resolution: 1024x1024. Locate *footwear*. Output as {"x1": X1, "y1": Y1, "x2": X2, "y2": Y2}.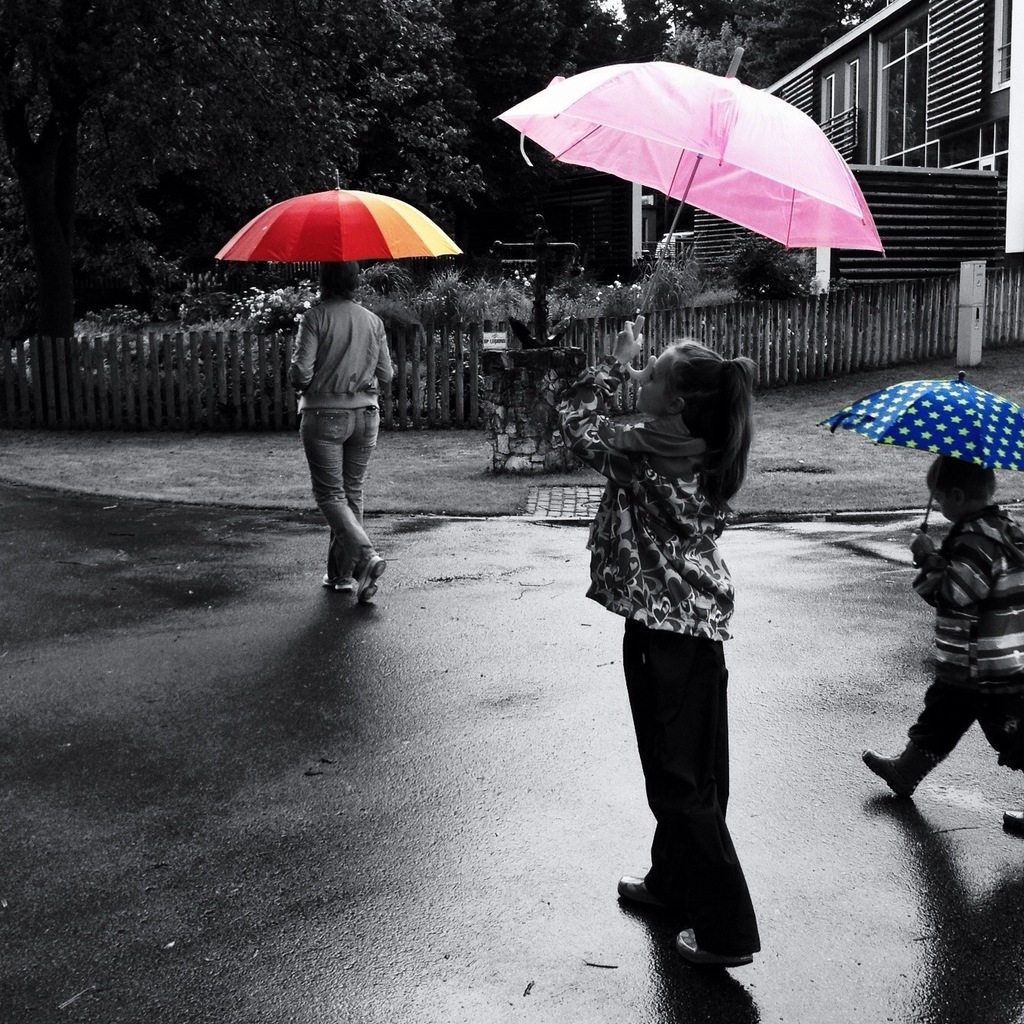
{"x1": 856, "y1": 749, "x2": 938, "y2": 802}.
